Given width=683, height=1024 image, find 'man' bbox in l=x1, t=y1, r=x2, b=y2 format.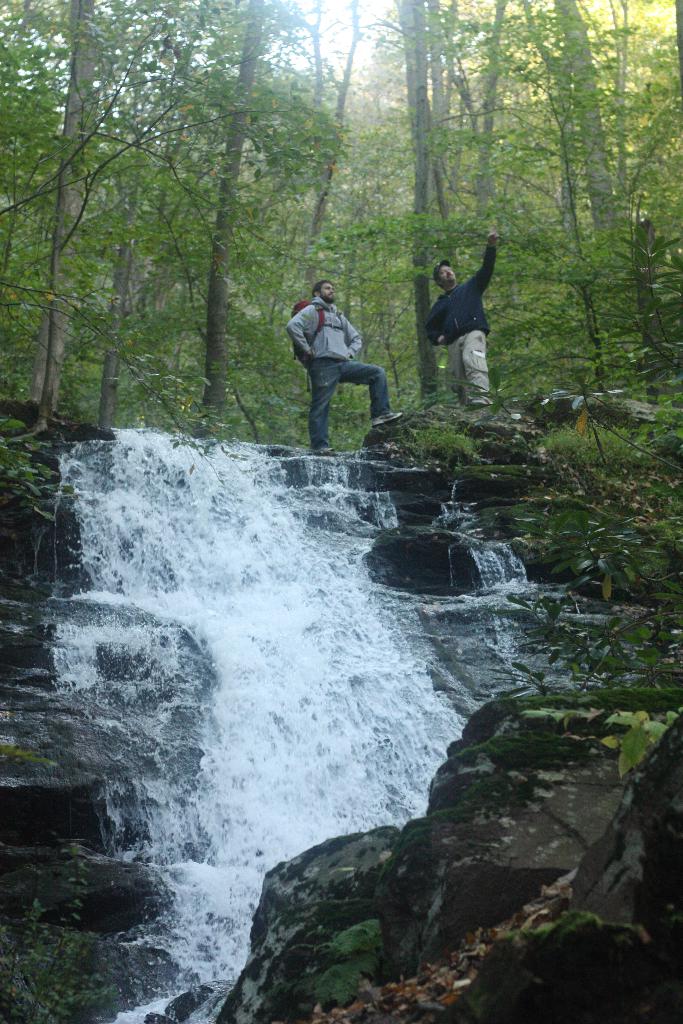
l=289, t=253, r=403, b=456.
